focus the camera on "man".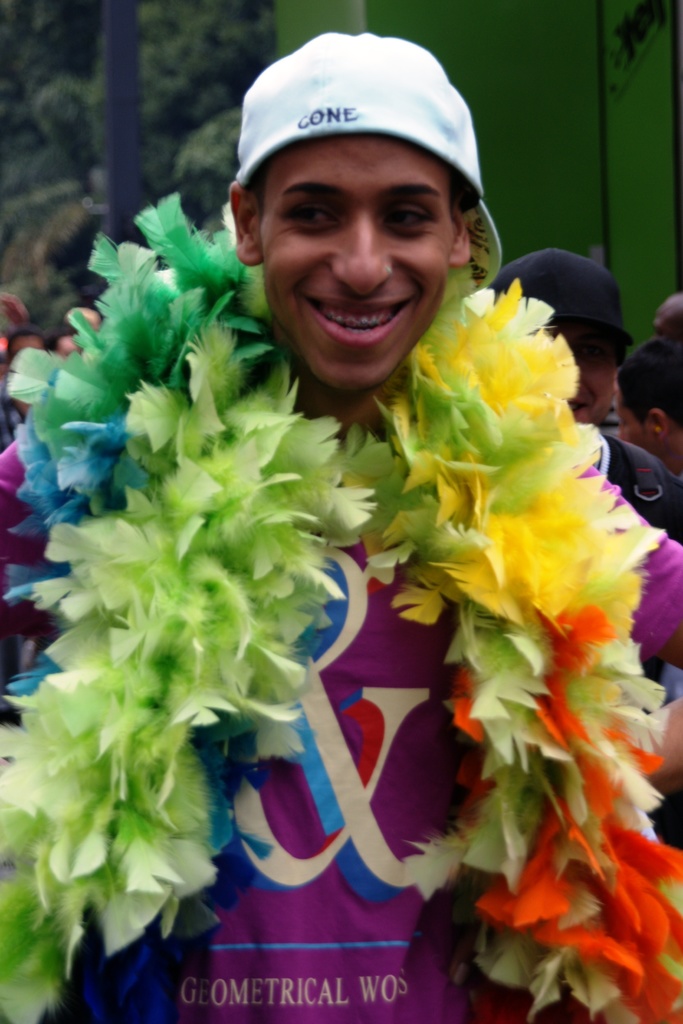
Focus region: x1=487 y1=244 x2=681 y2=547.
